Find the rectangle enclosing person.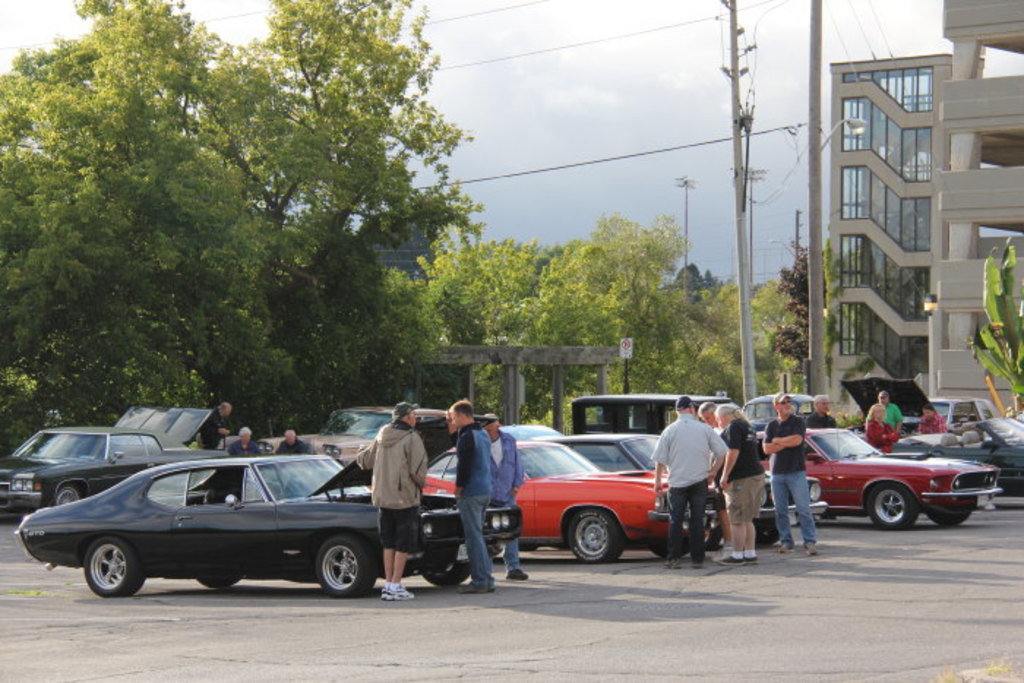
[left=718, top=401, right=765, bottom=562].
